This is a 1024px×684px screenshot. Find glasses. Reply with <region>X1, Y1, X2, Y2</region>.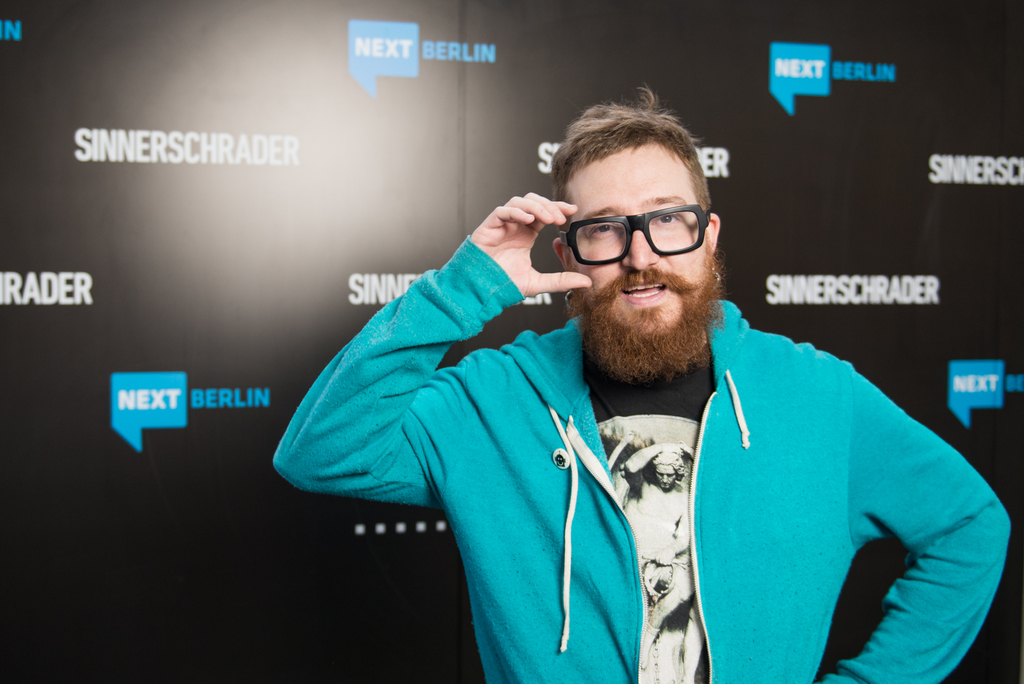
<region>559, 197, 717, 270</region>.
